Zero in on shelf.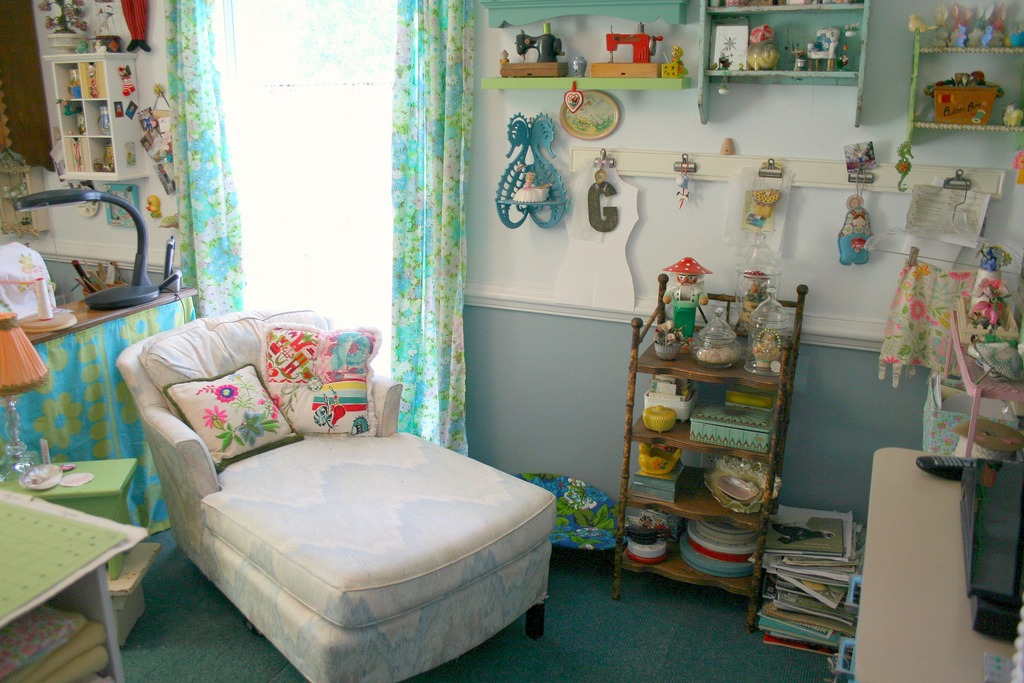
Zeroed in: 909 26 1023 149.
